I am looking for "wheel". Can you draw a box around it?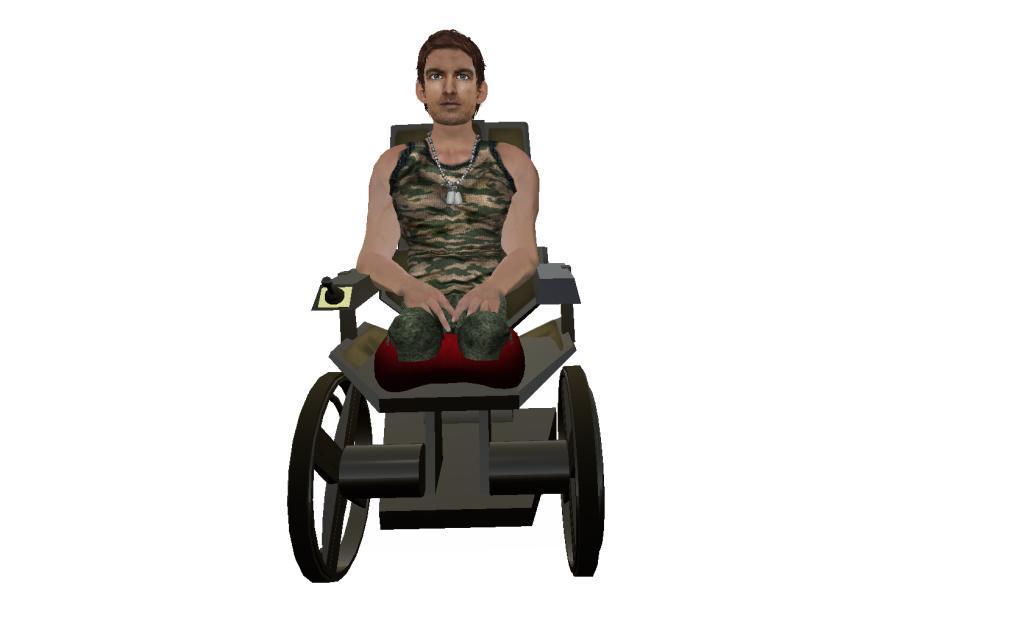
Sure, the bounding box is left=292, top=379, right=364, bottom=590.
